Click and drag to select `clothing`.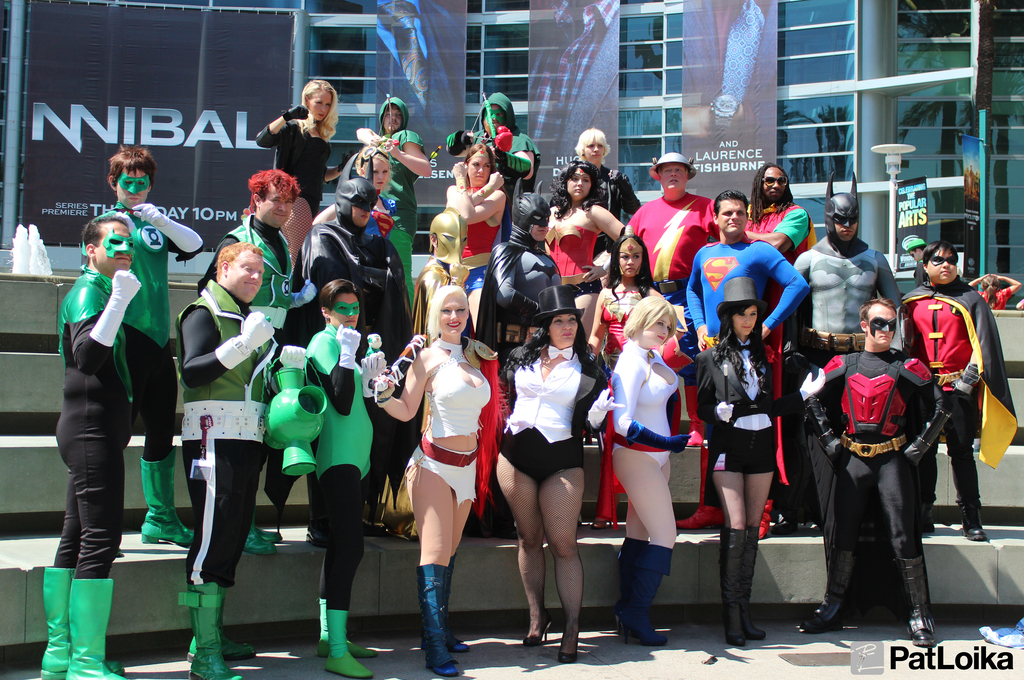
Selection: [x1=596, y1=336, x2=681, y2=530].
